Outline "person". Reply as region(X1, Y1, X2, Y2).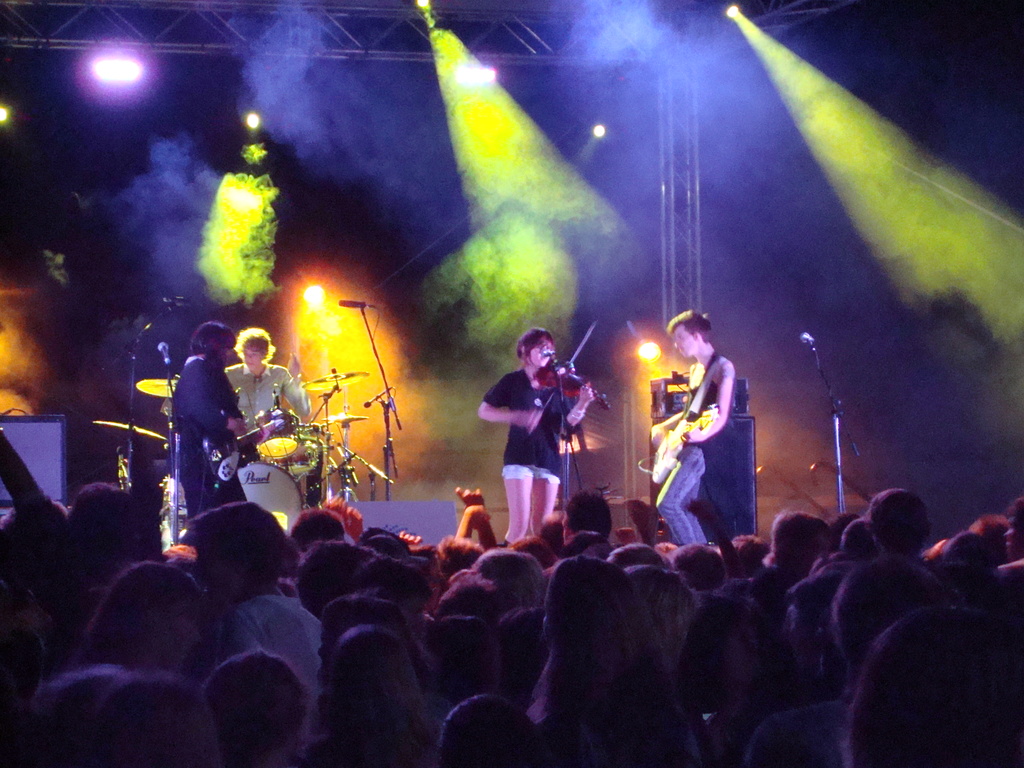
region(0, 498, 75, 764).
